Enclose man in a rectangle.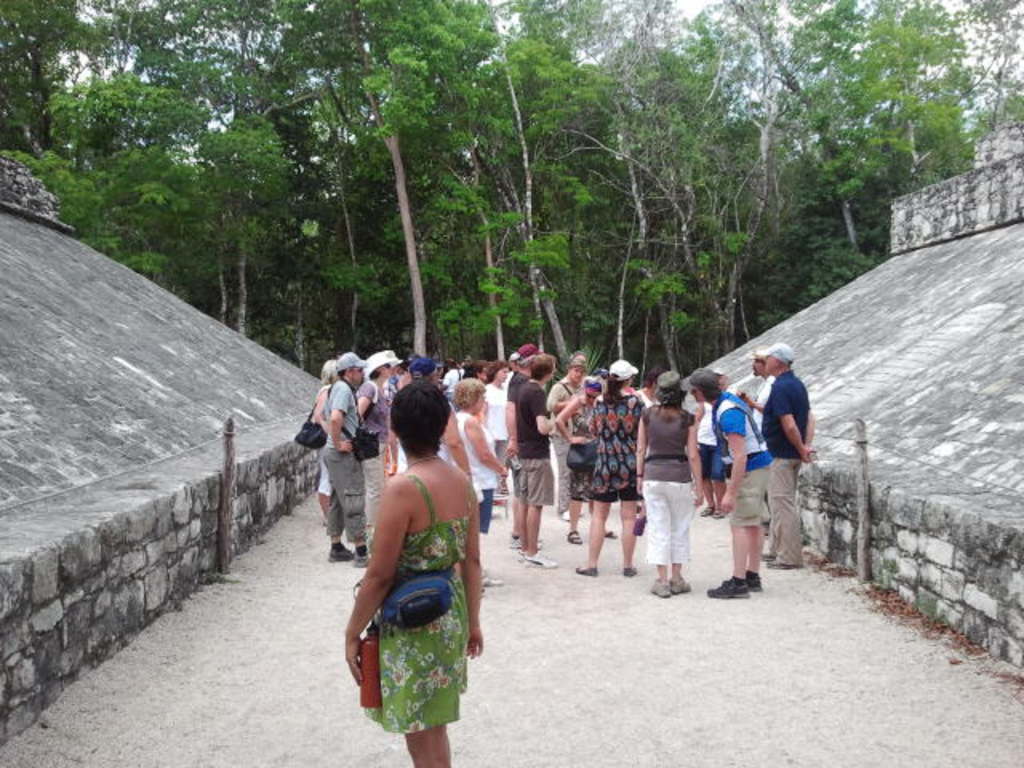
[501,344,547,542].
